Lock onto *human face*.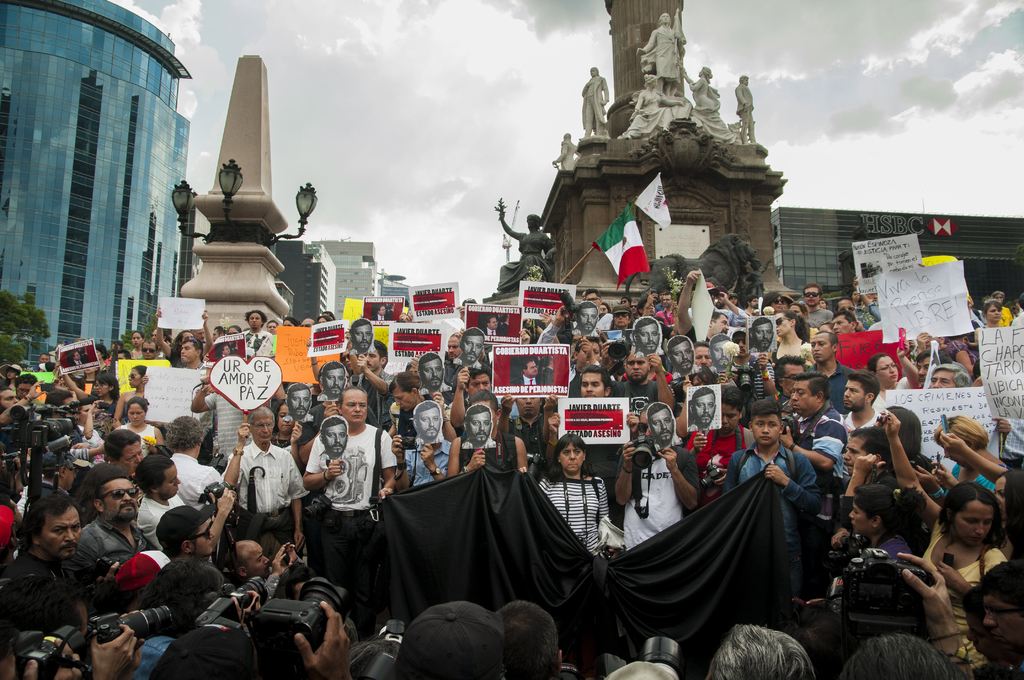
Locked: {"x1": 584, "y1": 292, "x2": 601, "y2": 308}.
